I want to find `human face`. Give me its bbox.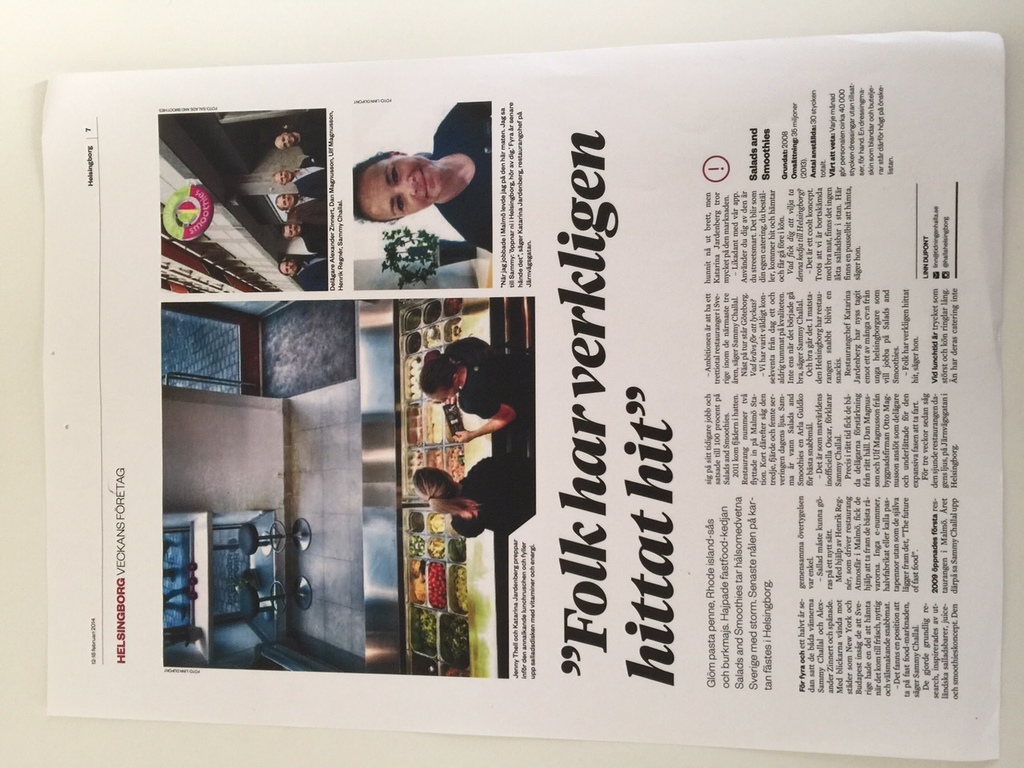
locate(271, 174, 293, 188).
